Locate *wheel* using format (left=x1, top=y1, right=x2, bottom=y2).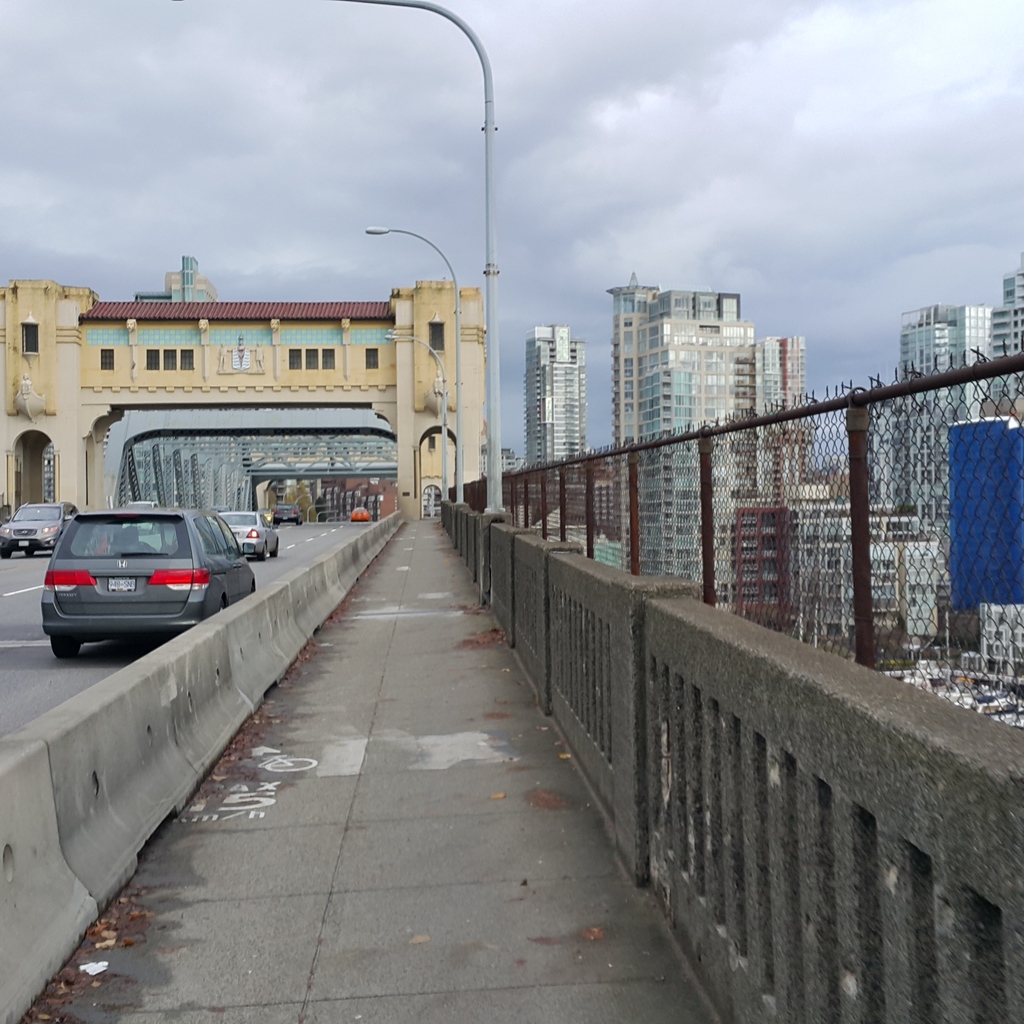
(left=52, top=639, right=81, bottom=659).
